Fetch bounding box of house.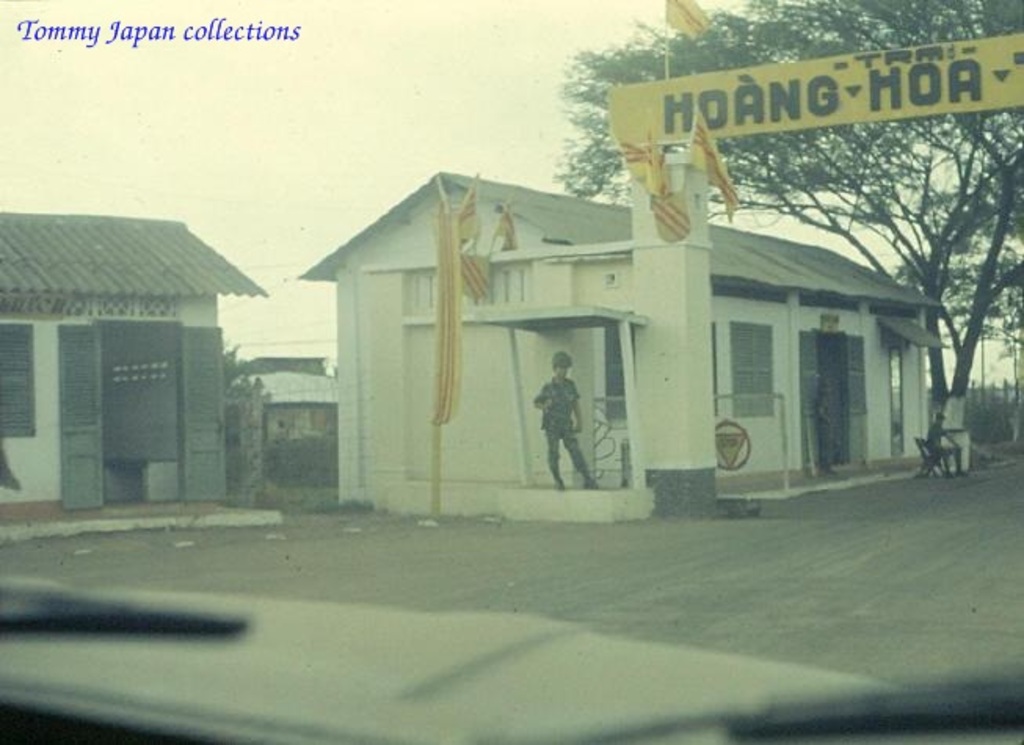
Bbox: 0 210 271 529.
